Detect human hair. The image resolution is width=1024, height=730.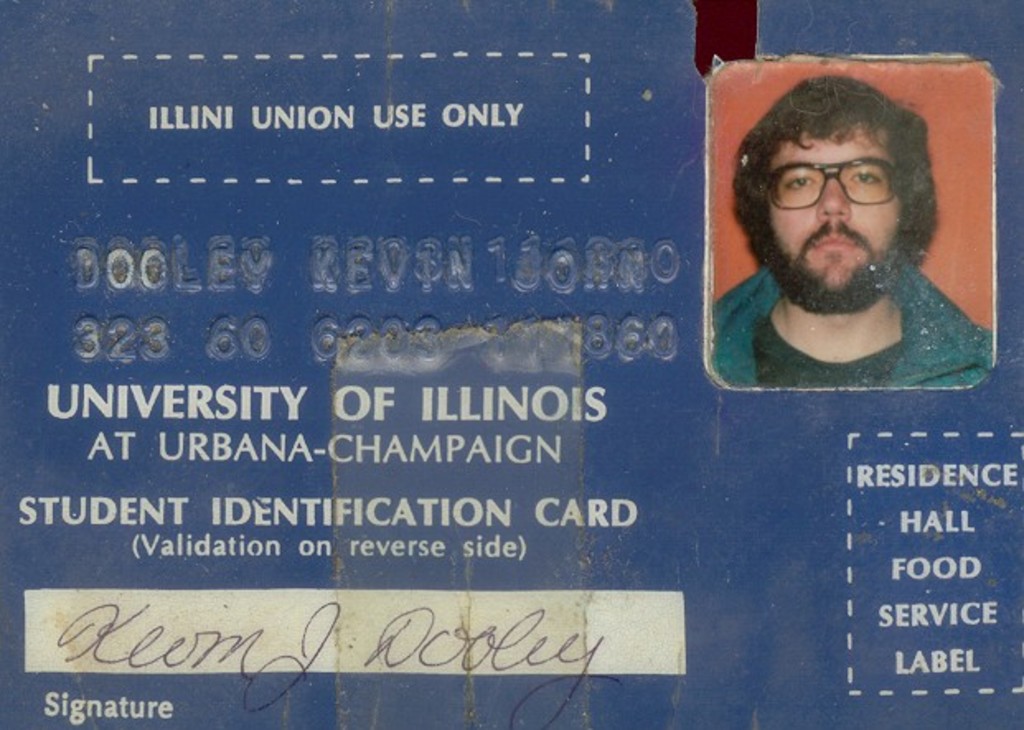
region(734, 66, 981, 252).
